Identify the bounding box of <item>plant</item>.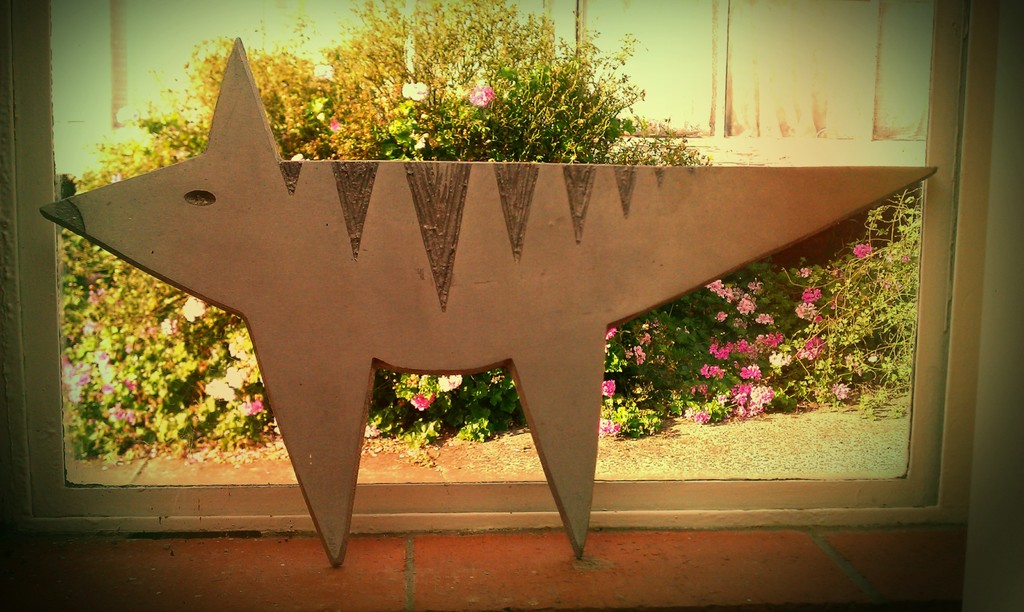
bbox=(772, 190, 918, 421).
